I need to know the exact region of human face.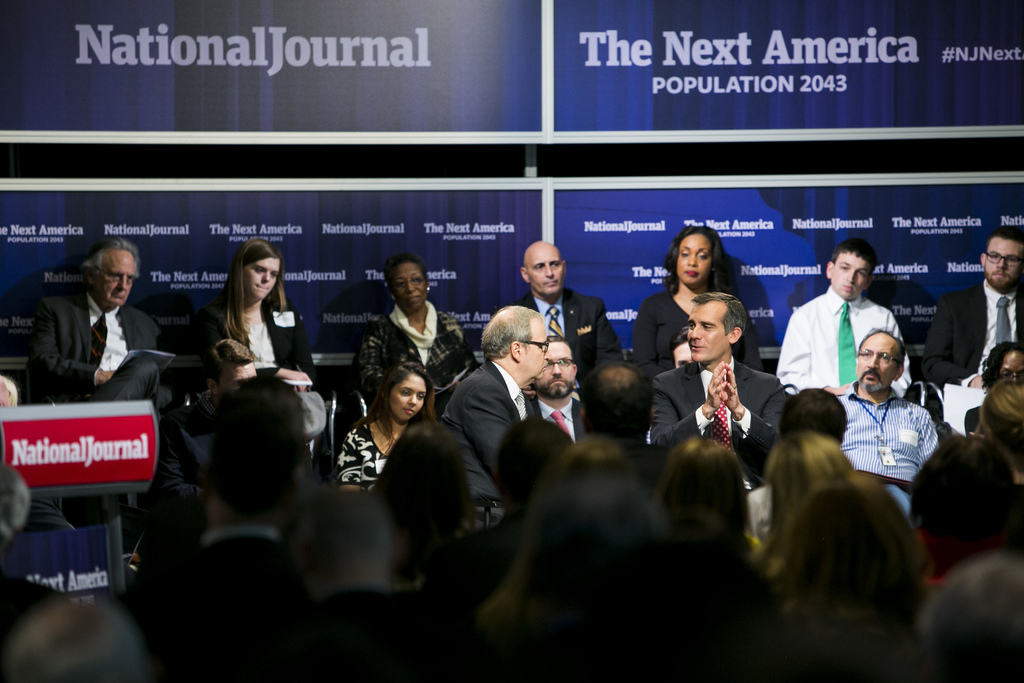
Region: [388, 372, 426, 422].
